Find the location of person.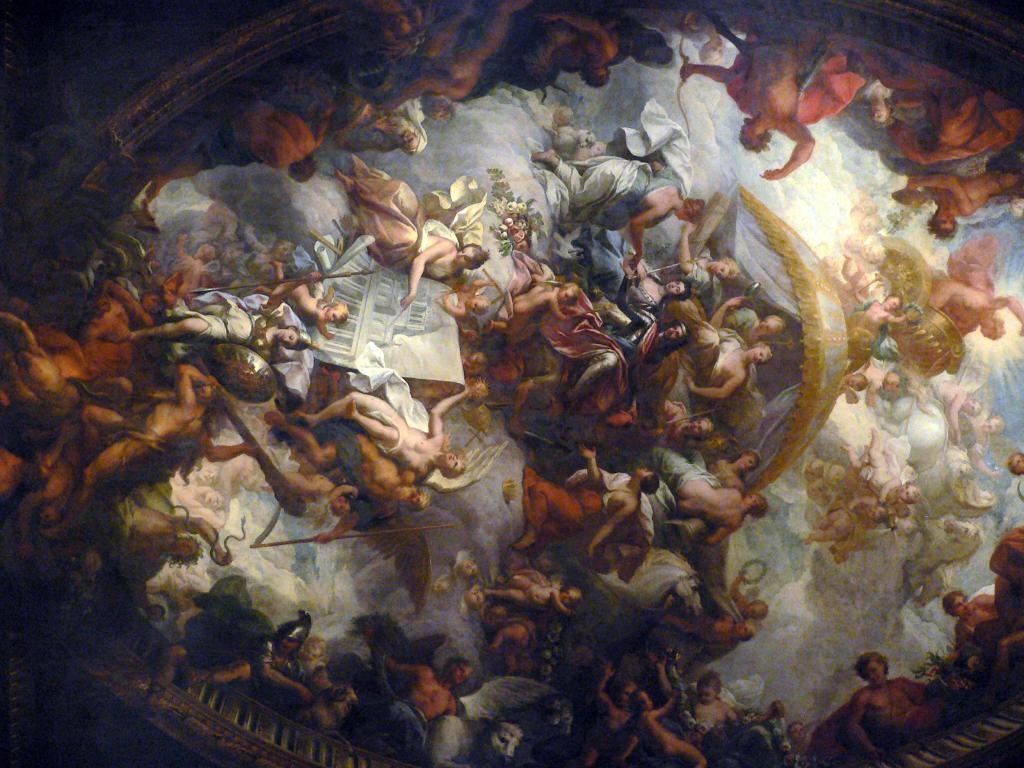
Location: [x1=480, y1=284, x2=582, y2=342].
